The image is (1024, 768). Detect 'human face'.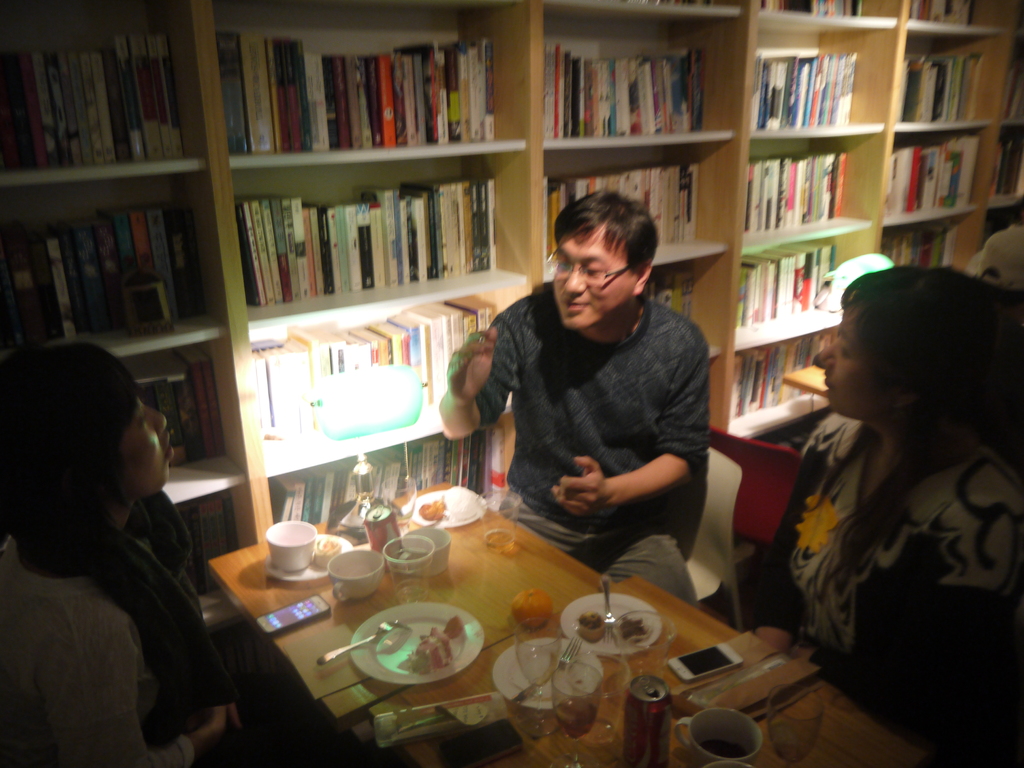
Detection: BBox(551, 220, 644, 325).
